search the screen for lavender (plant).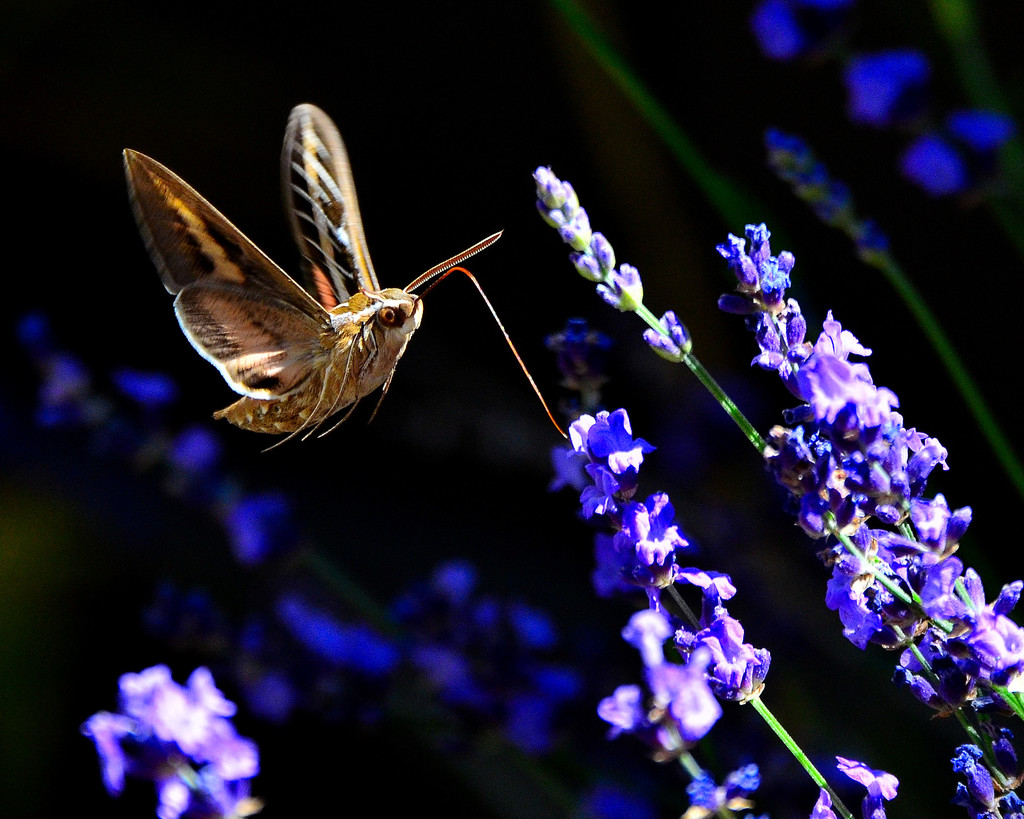
Found at region(589, 608, 763, 818).
